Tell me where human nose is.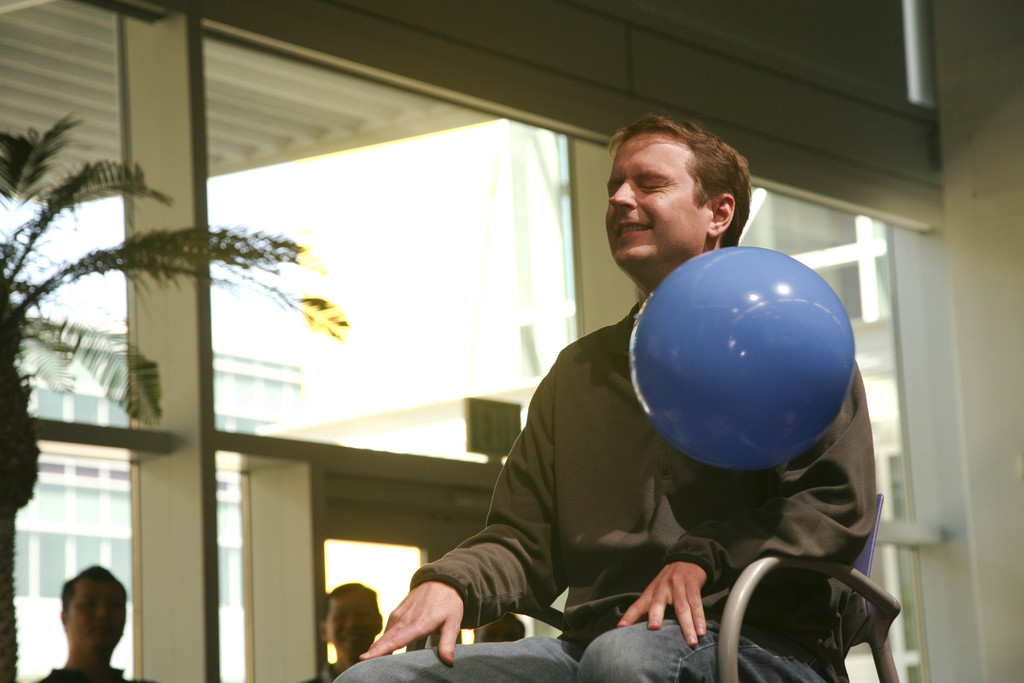
human nose is at locate(92, 604, 113, 625).
